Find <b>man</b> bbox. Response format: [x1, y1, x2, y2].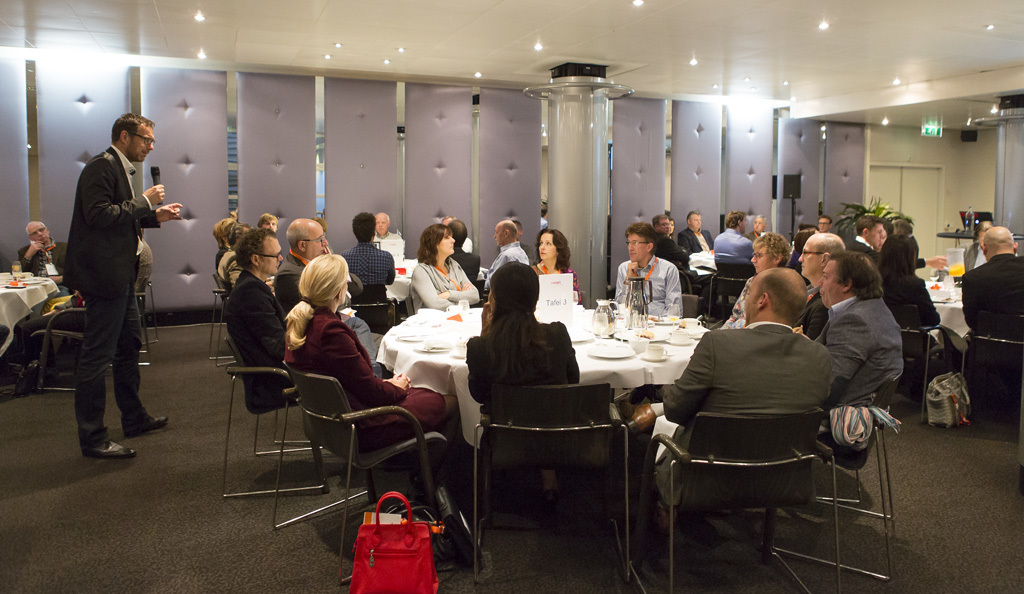
[796, 233, 843, 344].
